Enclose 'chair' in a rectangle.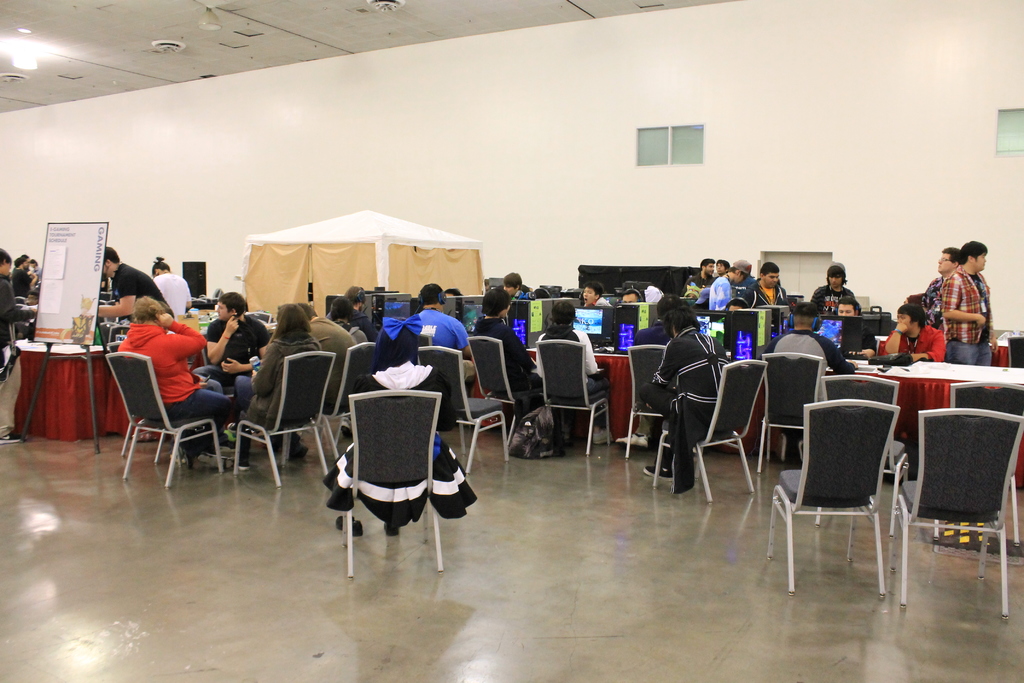
x1=812 y1=375 x2=908 y2=541.
